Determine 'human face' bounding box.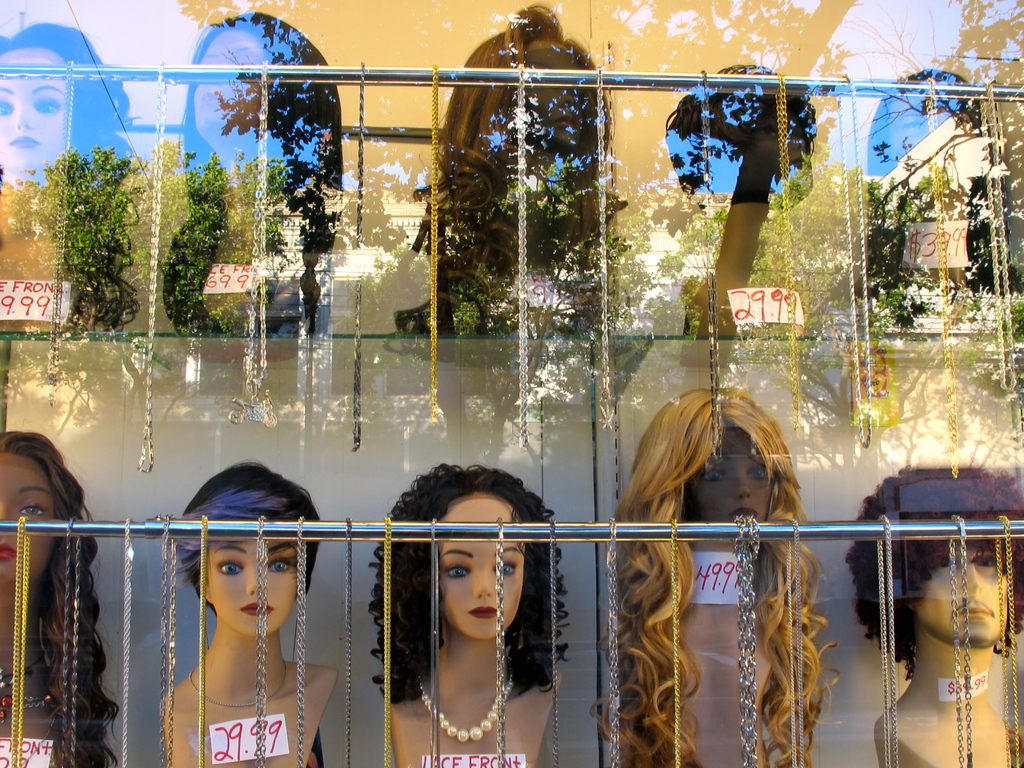
Determined: 442,491,524,639.
